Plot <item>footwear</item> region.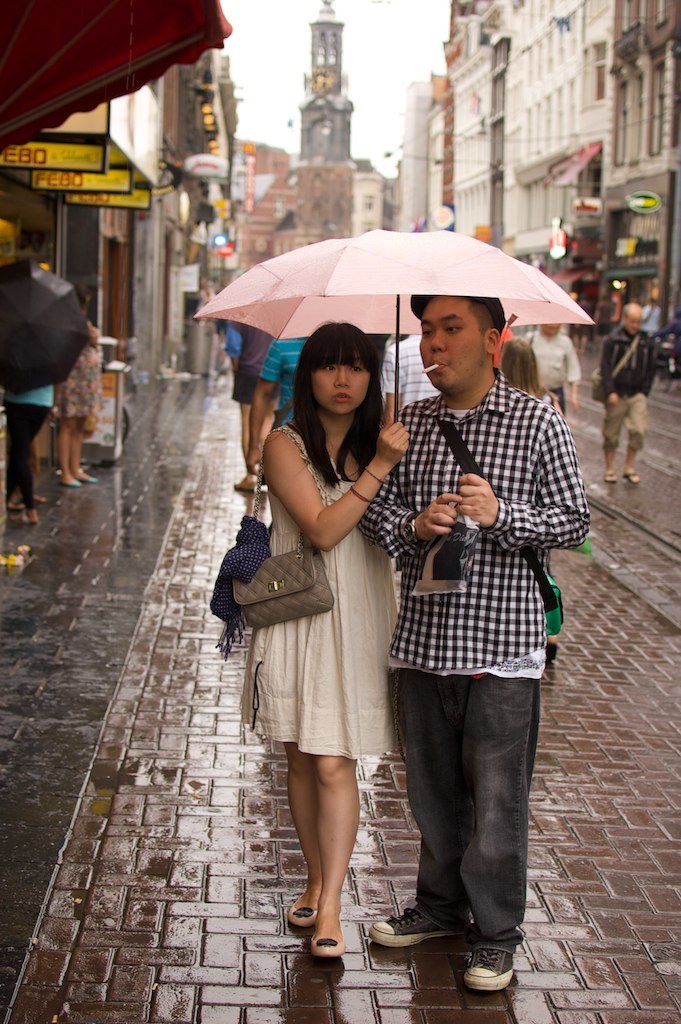
Plotted at l=289, t=888, r=321, b=933.
